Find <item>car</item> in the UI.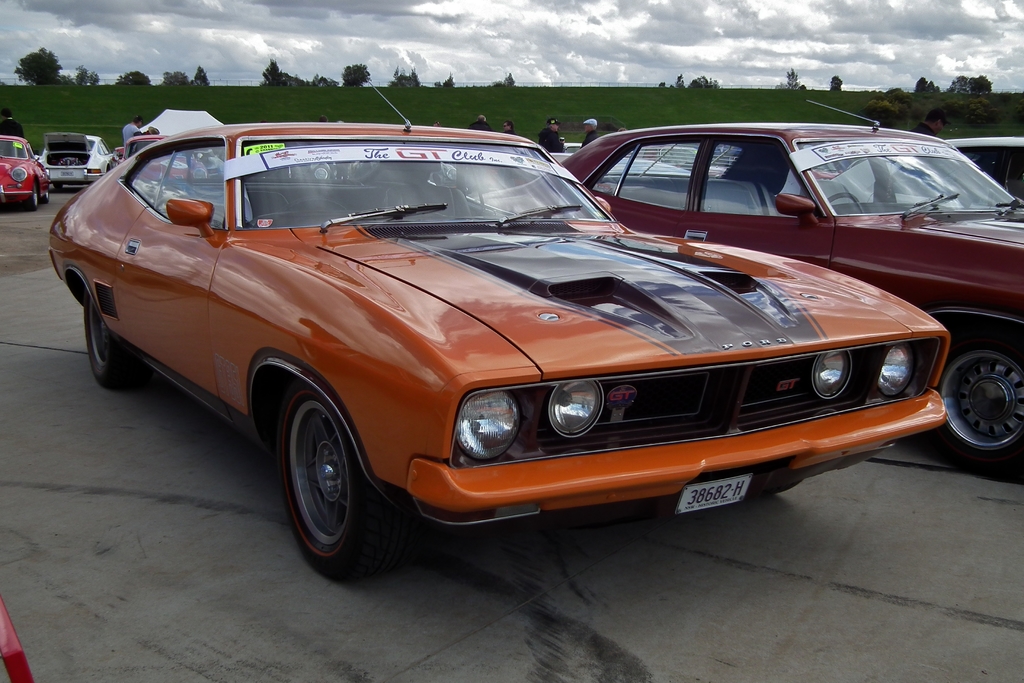
UI element at <bbox>468, 100, 1023, 475</bbox>.
